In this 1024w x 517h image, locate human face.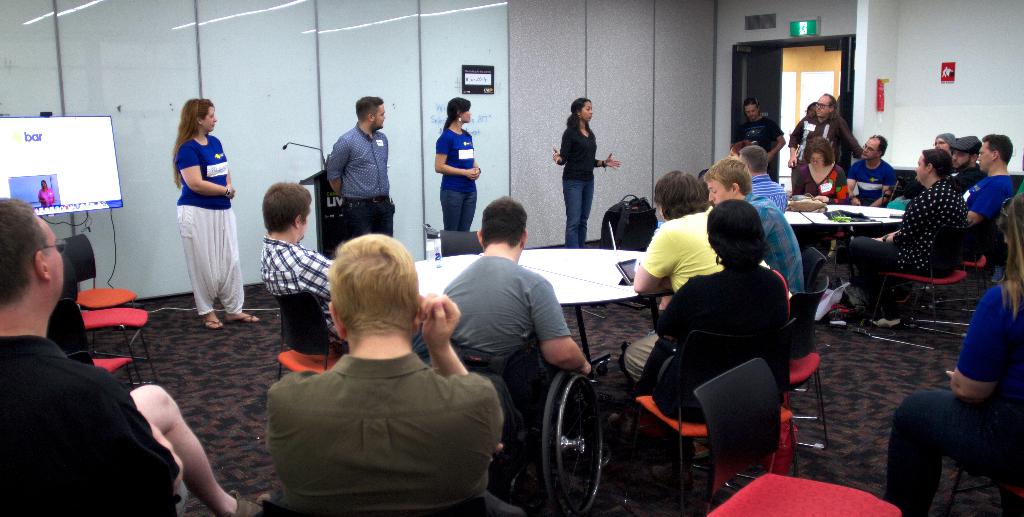
Bounding box: [x1=916, y1=154, x2=931, y2=182].
